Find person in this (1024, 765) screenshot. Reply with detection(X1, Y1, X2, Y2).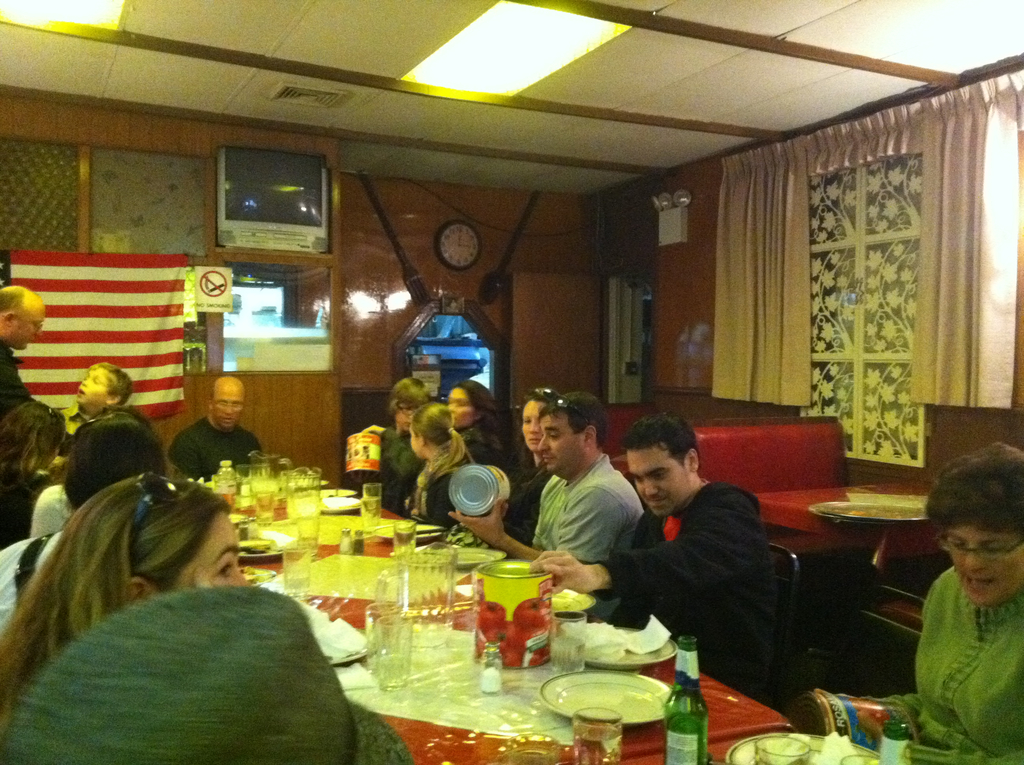
detection(406, 399, 474, 514).
